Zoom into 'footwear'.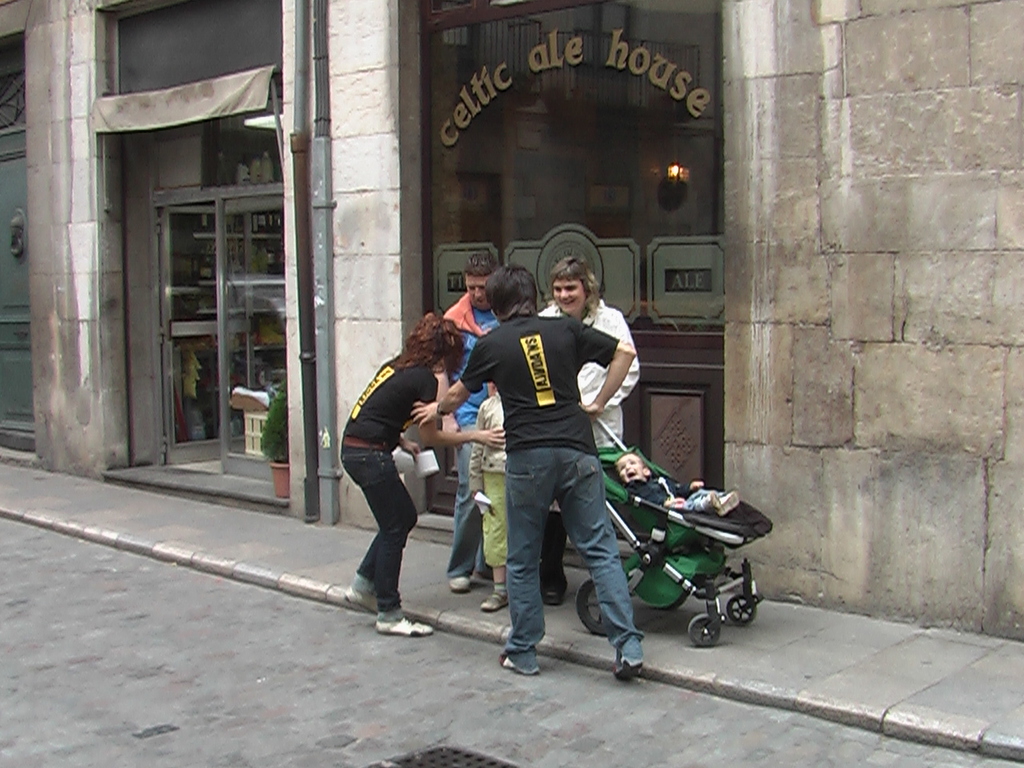
Zoom target: <bbox>614, 653, 646, 679</bbox>.
